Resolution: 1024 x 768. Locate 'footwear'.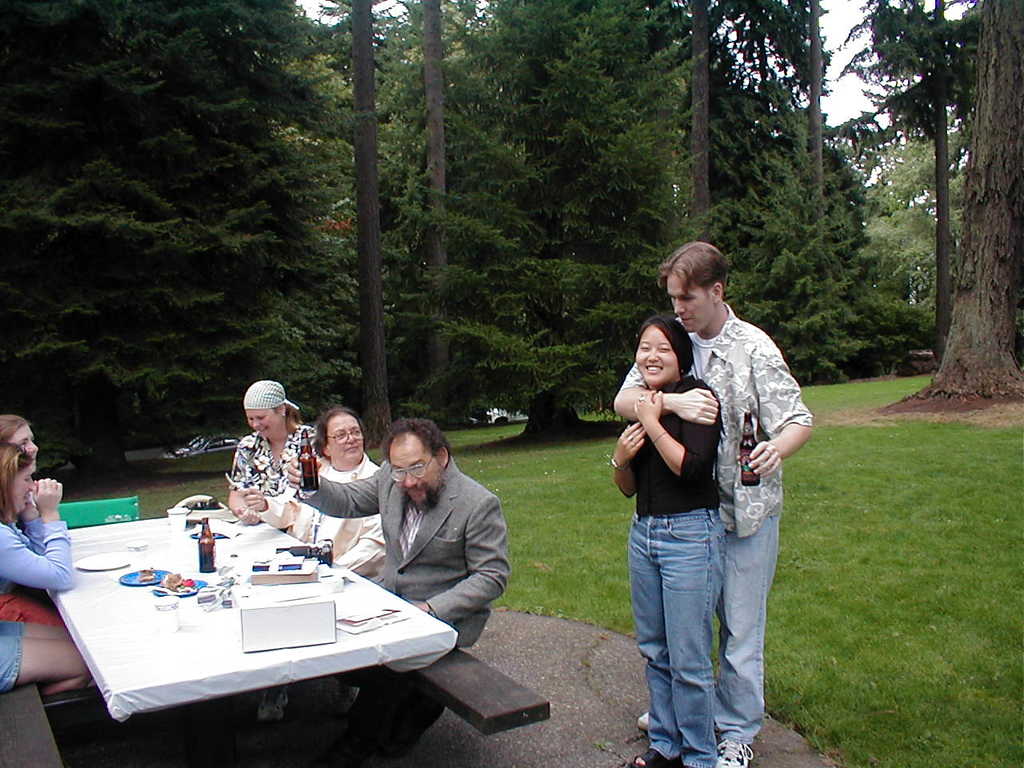
<bbox>632, 710, 668, 736</bbox>.
